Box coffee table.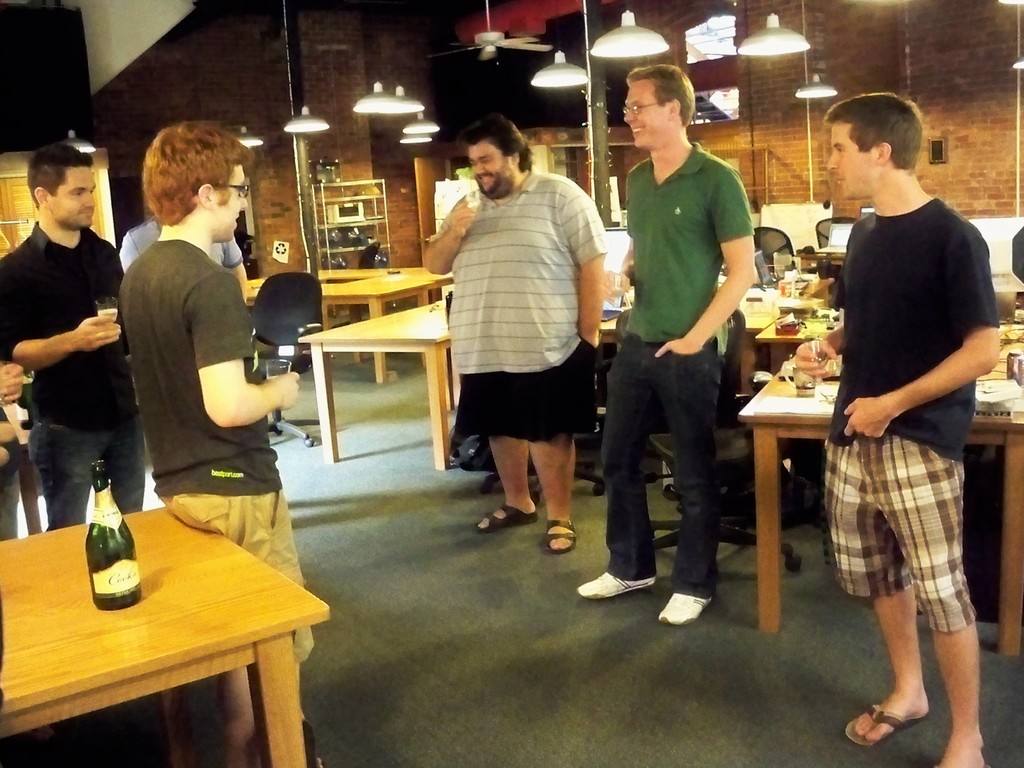
(left=0, top=492, right=331, bottom=758).
